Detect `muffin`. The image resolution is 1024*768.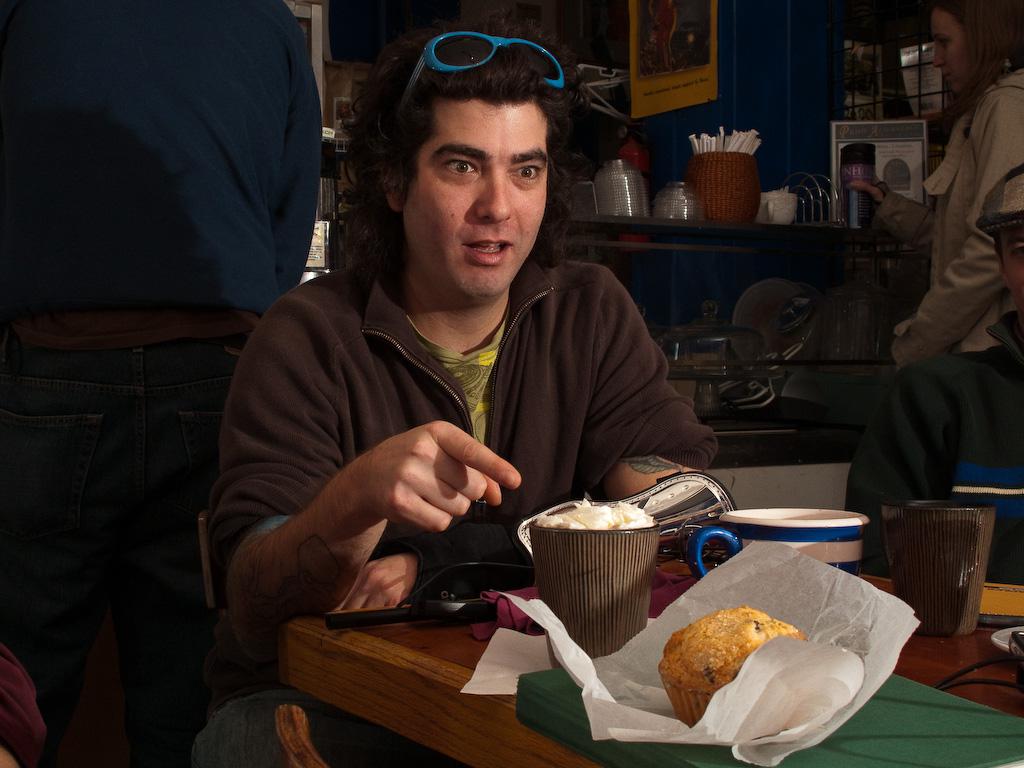
Rect(654, 604, 809, 732).
